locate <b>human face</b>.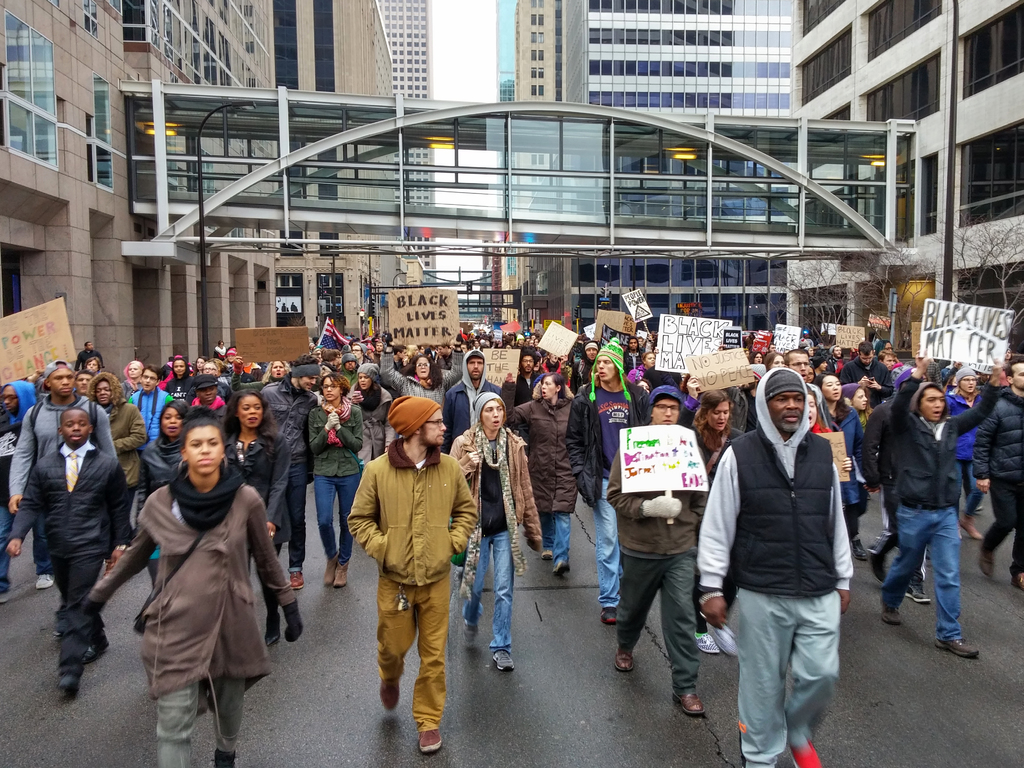
Bounding box: (196,386,220,404).
